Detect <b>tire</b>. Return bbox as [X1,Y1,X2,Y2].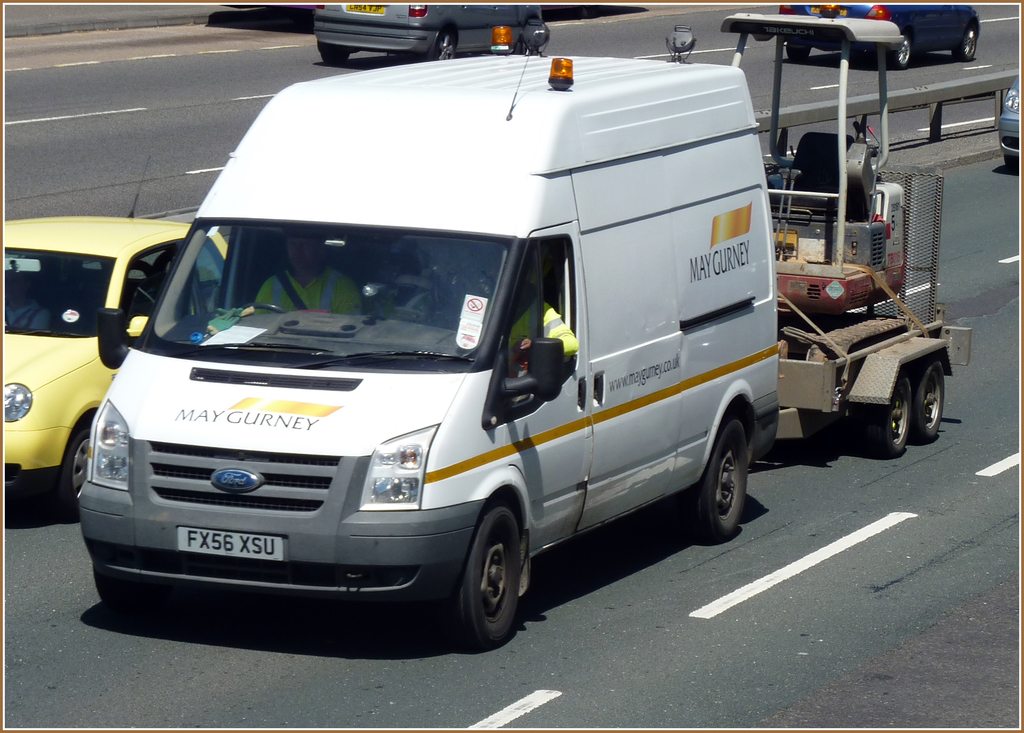
[787,44,811,60].
